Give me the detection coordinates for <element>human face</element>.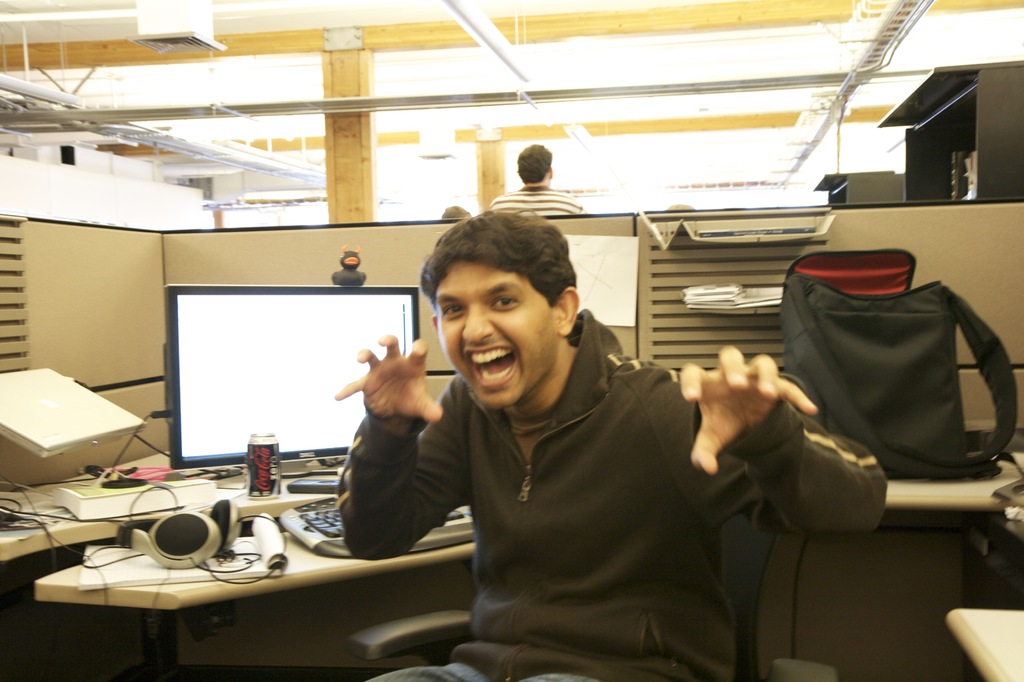
left=436, top=265, right=557, bottom=408.
